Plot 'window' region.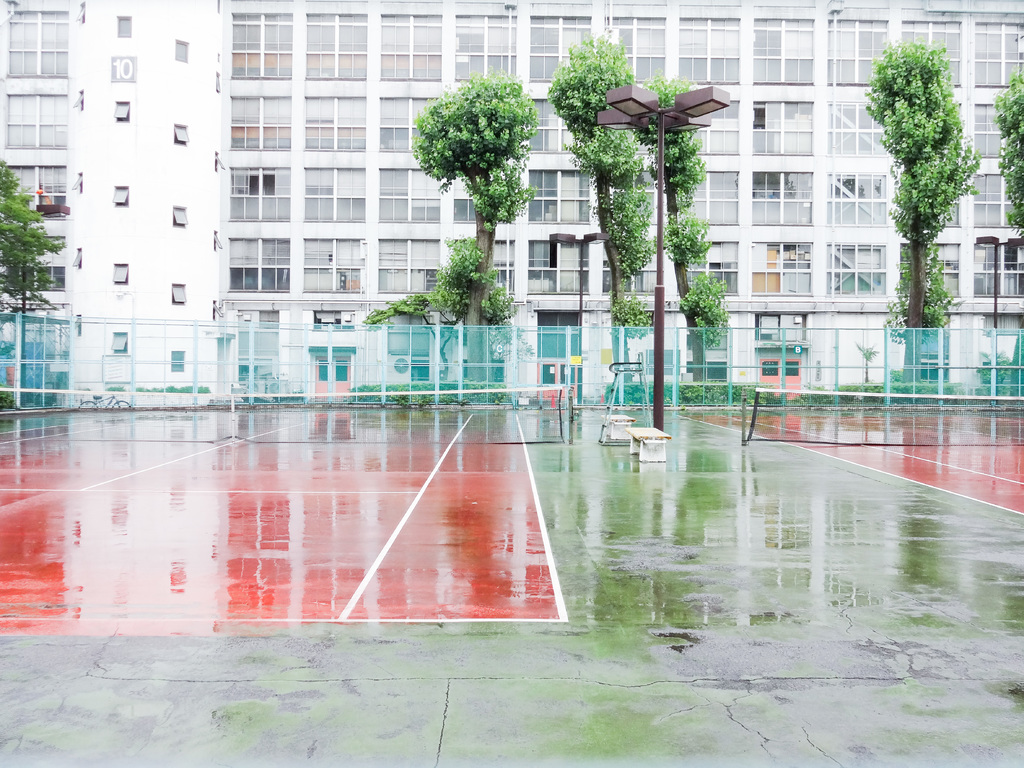
Plotted at crop(227, 166, 294, 222).
